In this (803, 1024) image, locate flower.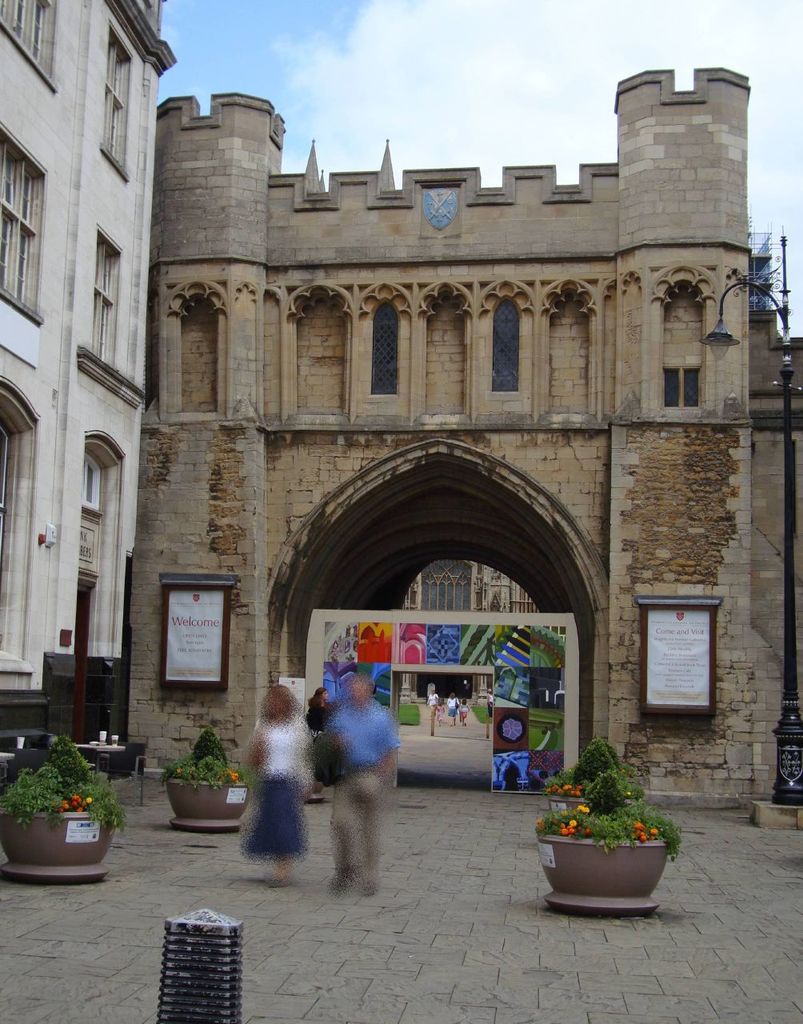
Bounding box: [553, 822, 569, 837].
